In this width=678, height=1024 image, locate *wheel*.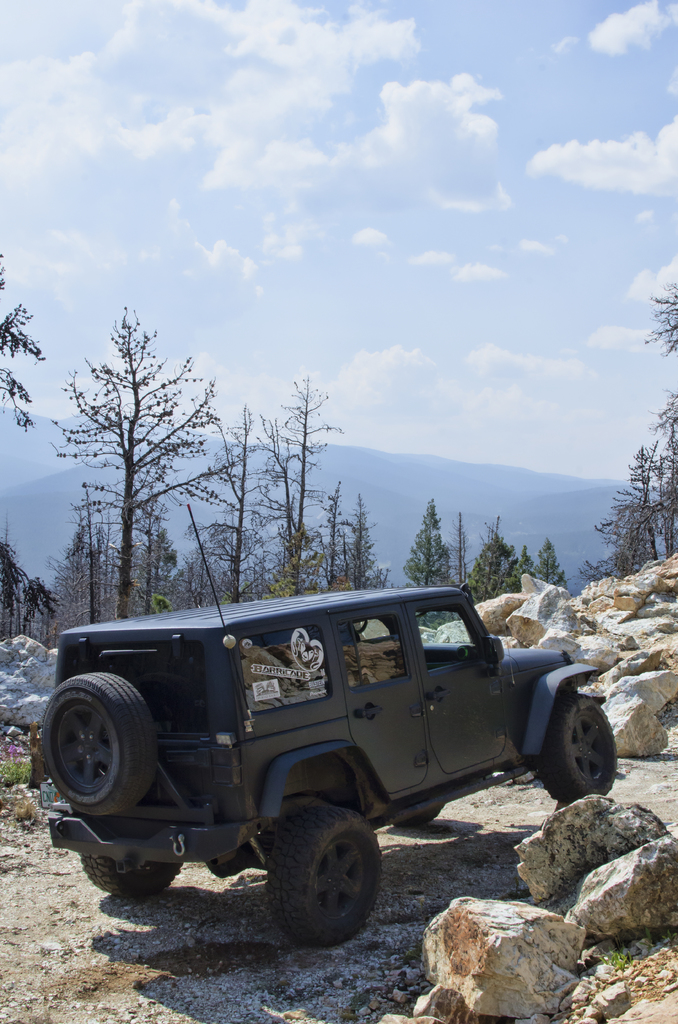
Bounding box: [83,849,181,907].
